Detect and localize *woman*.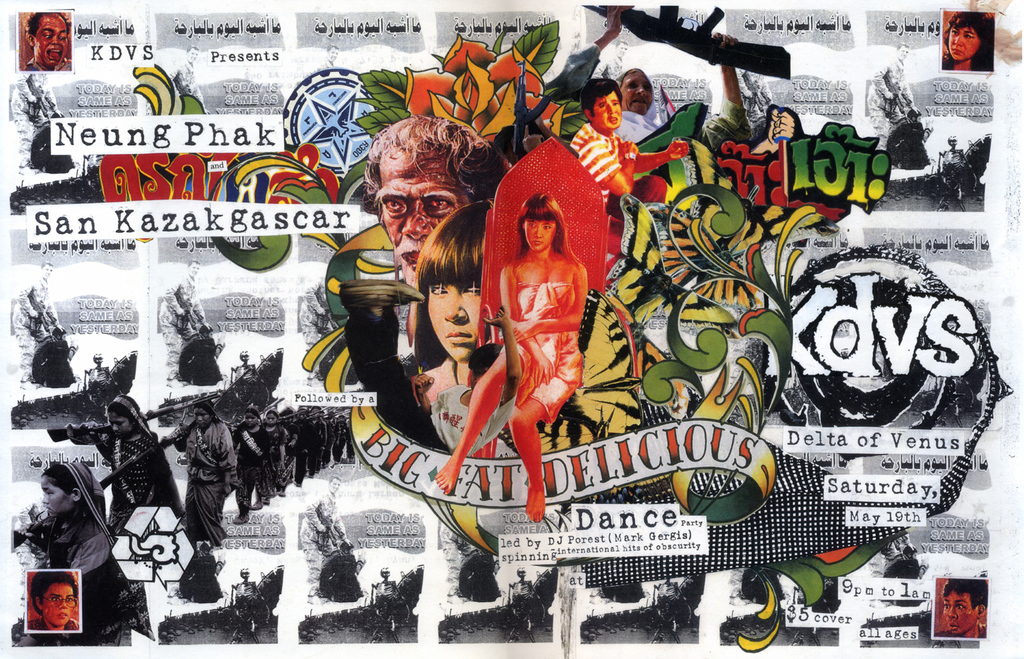
Localized at 16:458:132:651.
